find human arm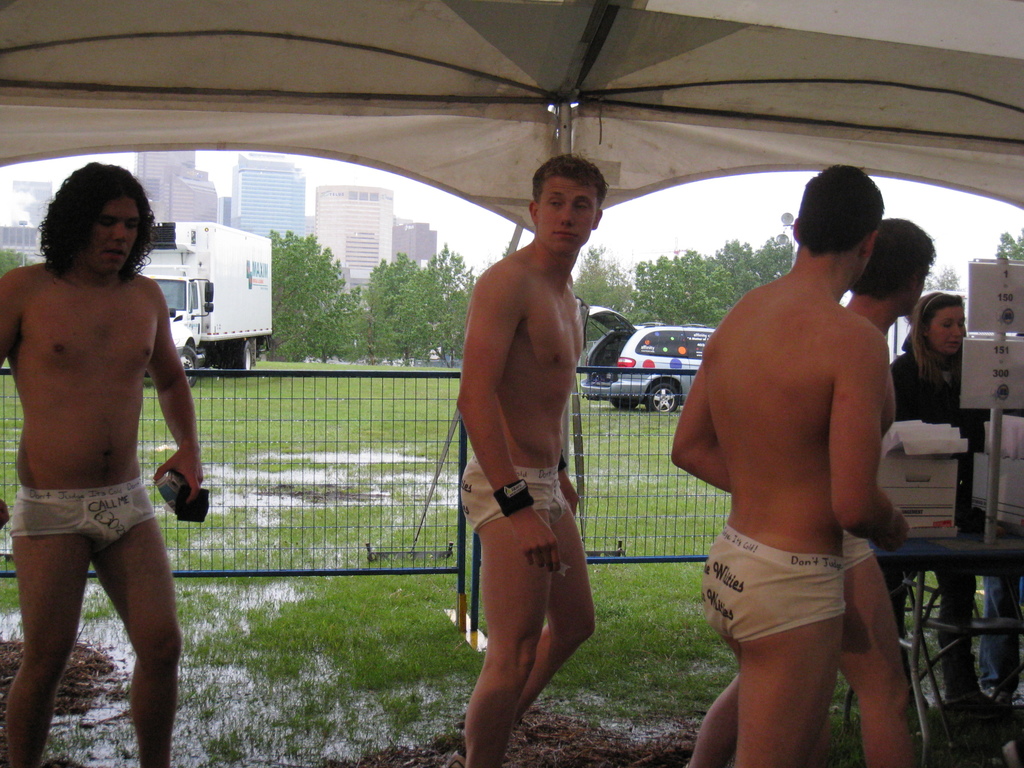
[456, 267, 563, 572]
